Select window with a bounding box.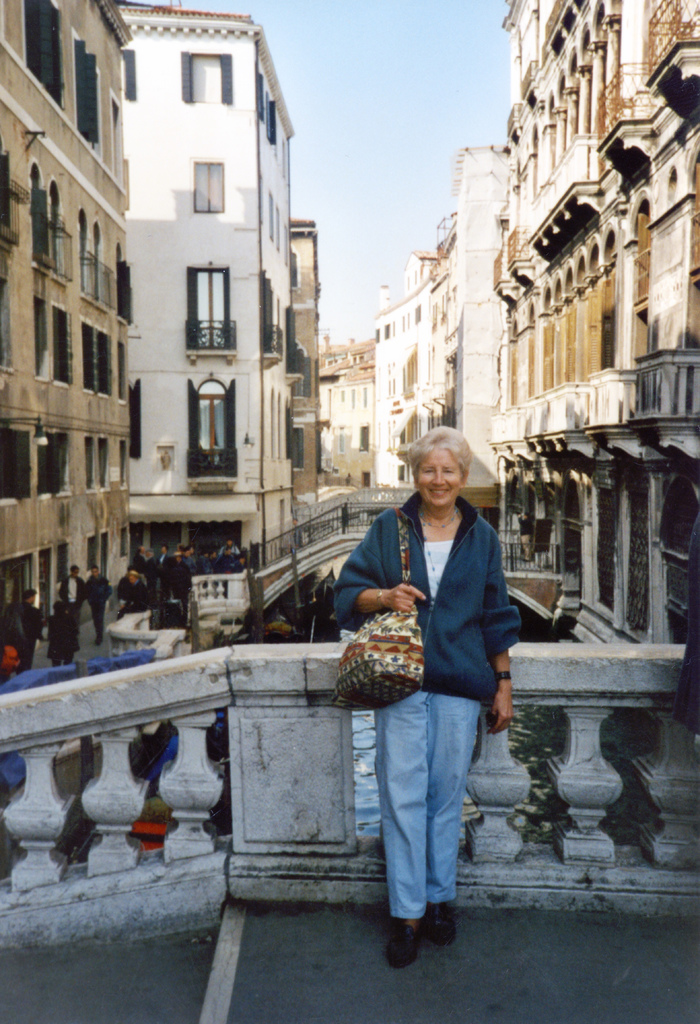
54 188 68 273.
